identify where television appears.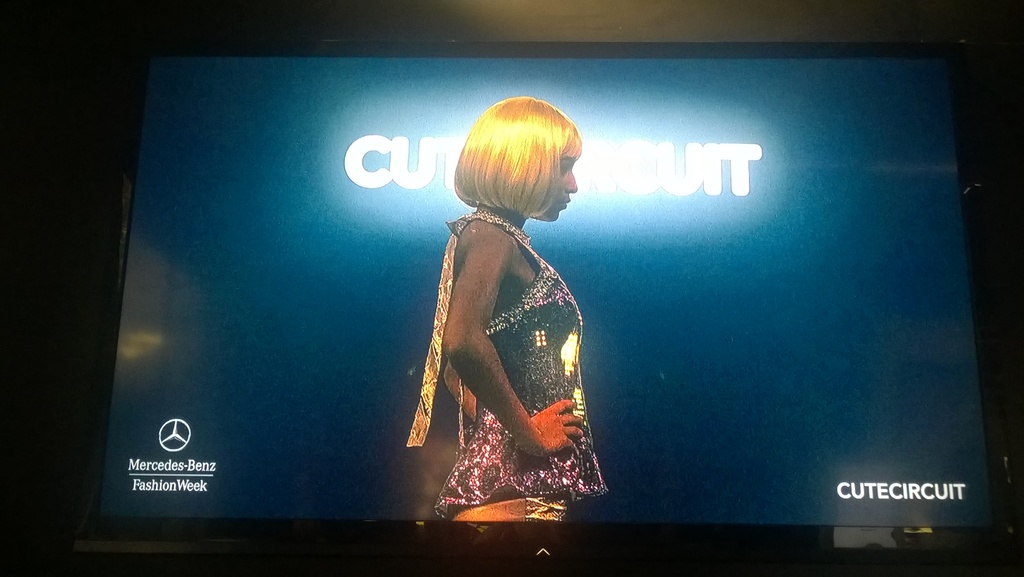
Appears at 12,35,1012,565.
